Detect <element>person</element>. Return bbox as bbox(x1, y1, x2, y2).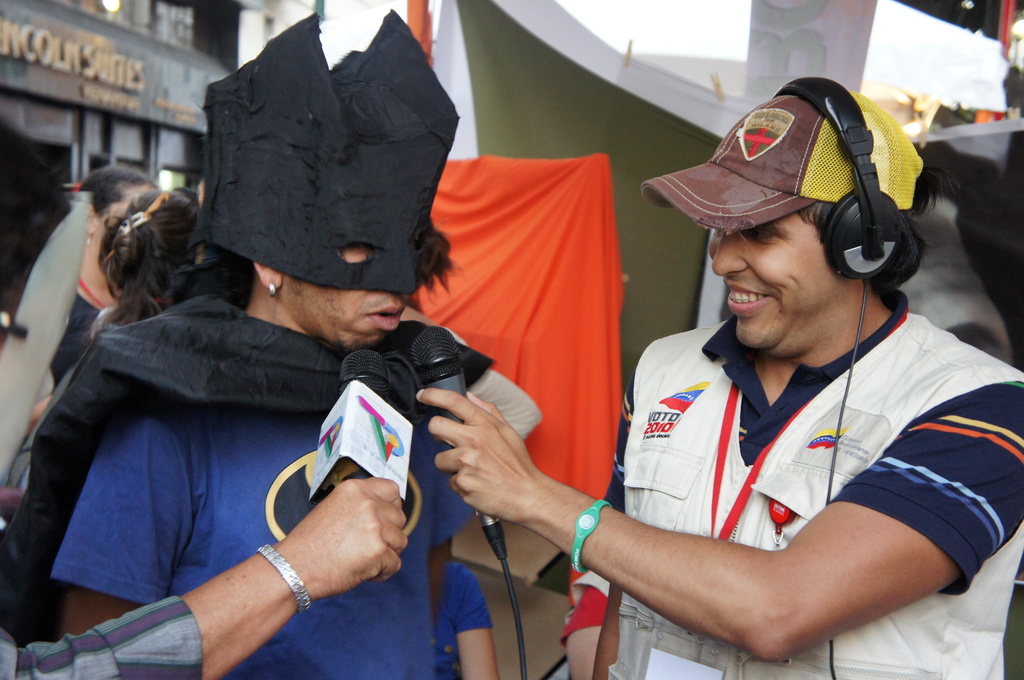
bbox(70, 186, 215, 389).
